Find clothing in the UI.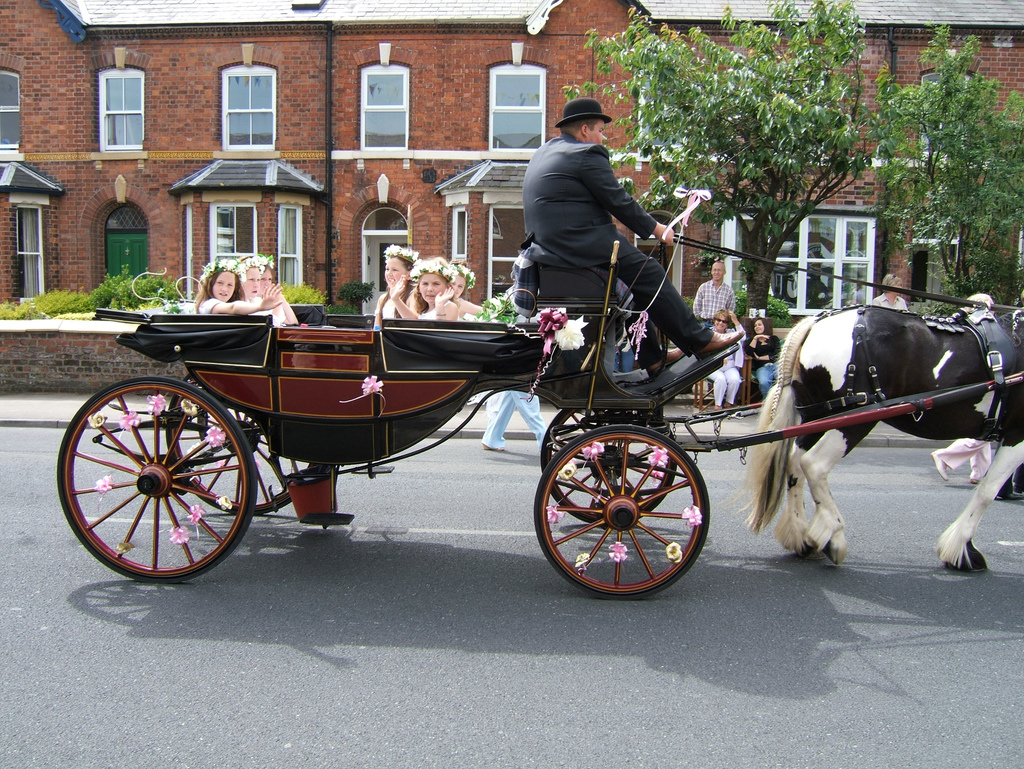
UI element at <bbox>693, 285, 742, 320</bbox>.
